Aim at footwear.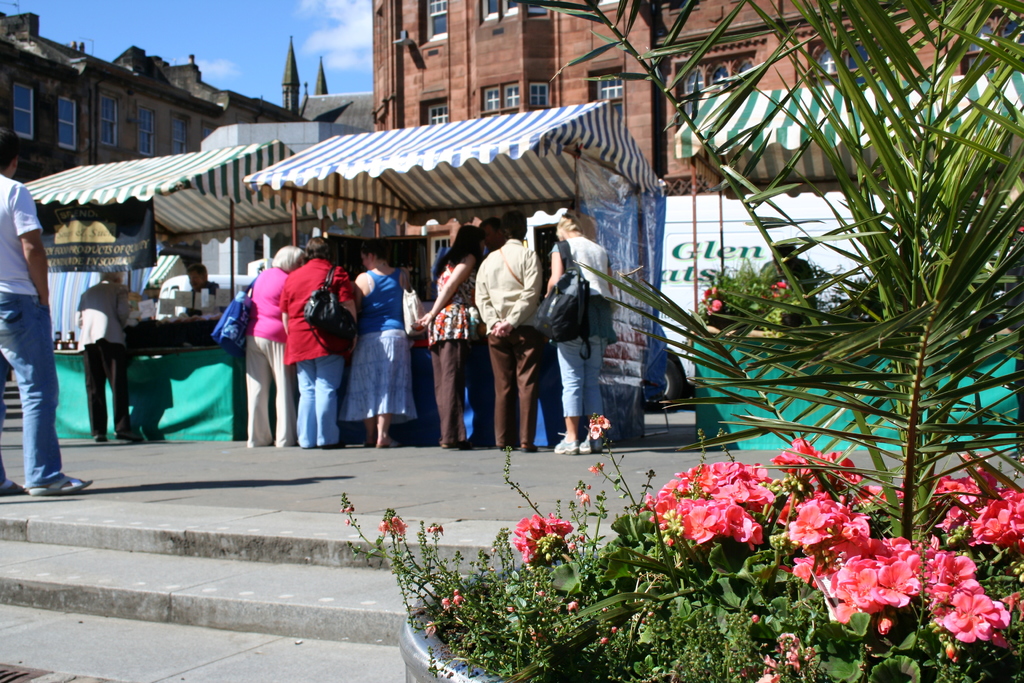
Aimed at Rect(20, 473, 95, 490).
